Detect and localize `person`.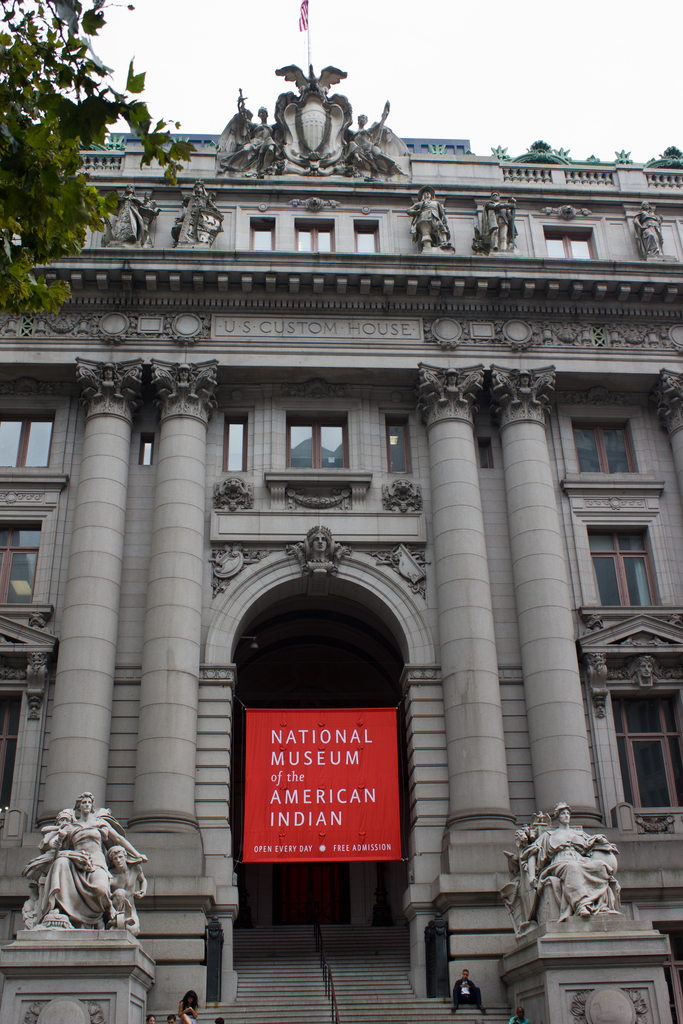
Localized at (234, 103, 278, 180).
